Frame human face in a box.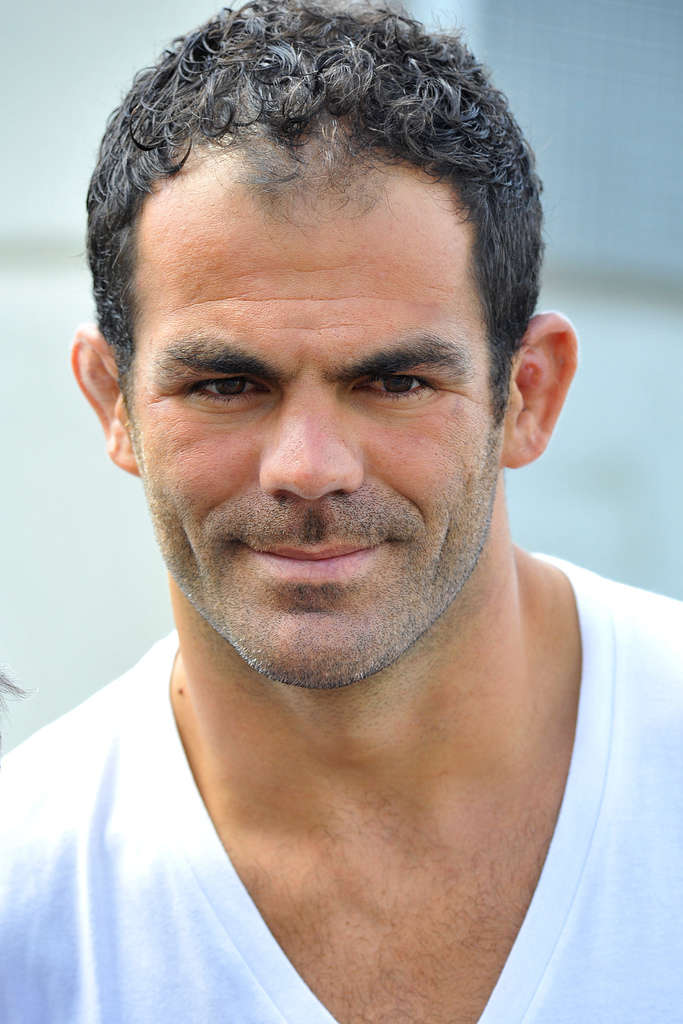
region(124, 157, 509, 687).
